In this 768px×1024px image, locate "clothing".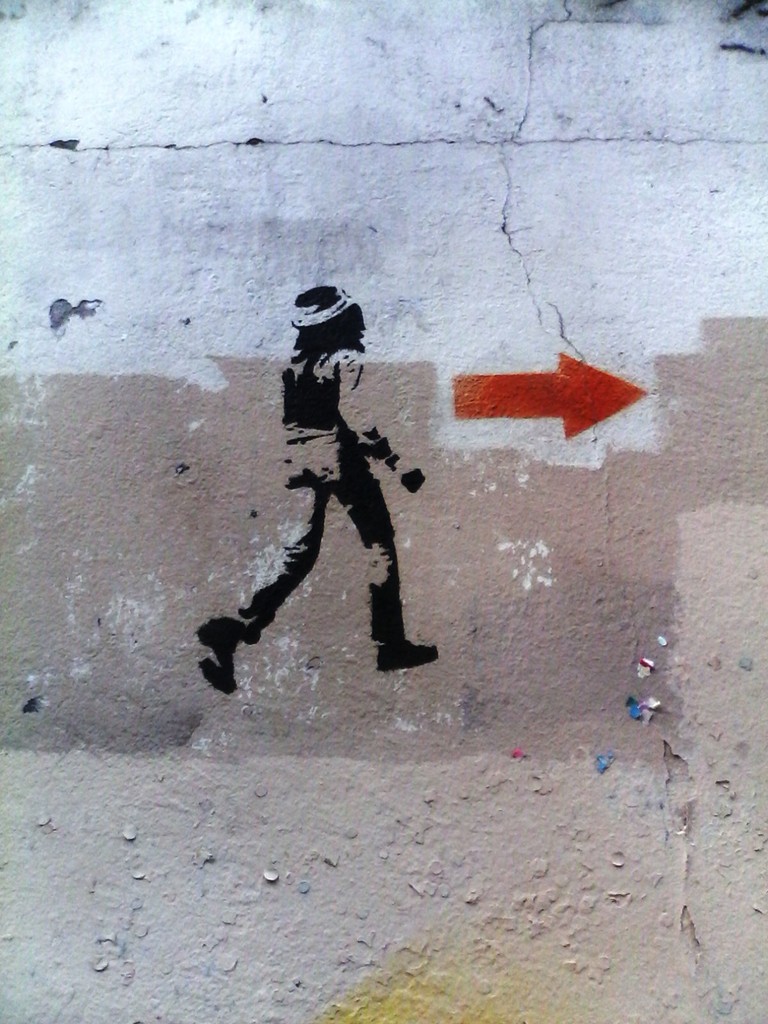
Bounding box: {"x1": 246, "y1": 308, "x2": 425, "y2": 632}.
